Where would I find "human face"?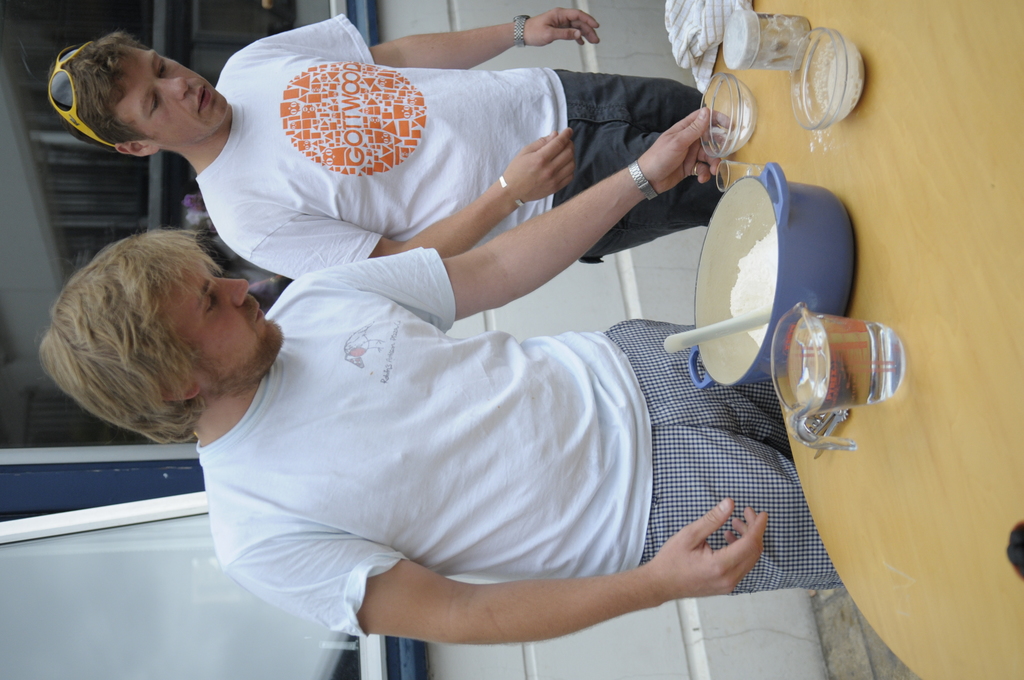
At (x1=152, y1=257, x2=283, y2=394).
